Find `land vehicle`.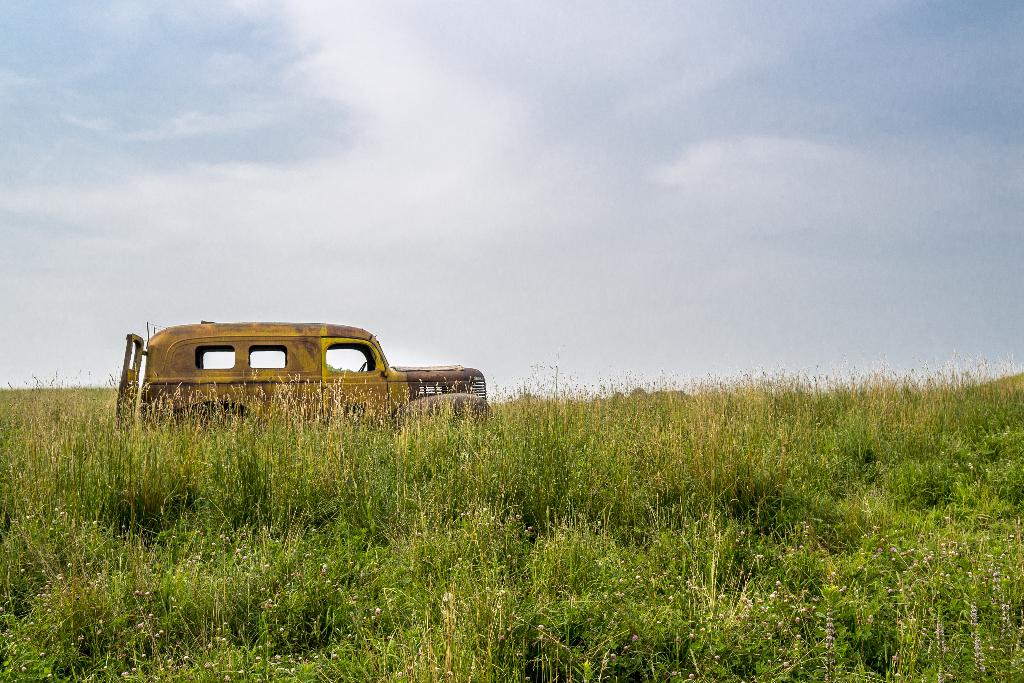
box(120, 323, 483, 434).
